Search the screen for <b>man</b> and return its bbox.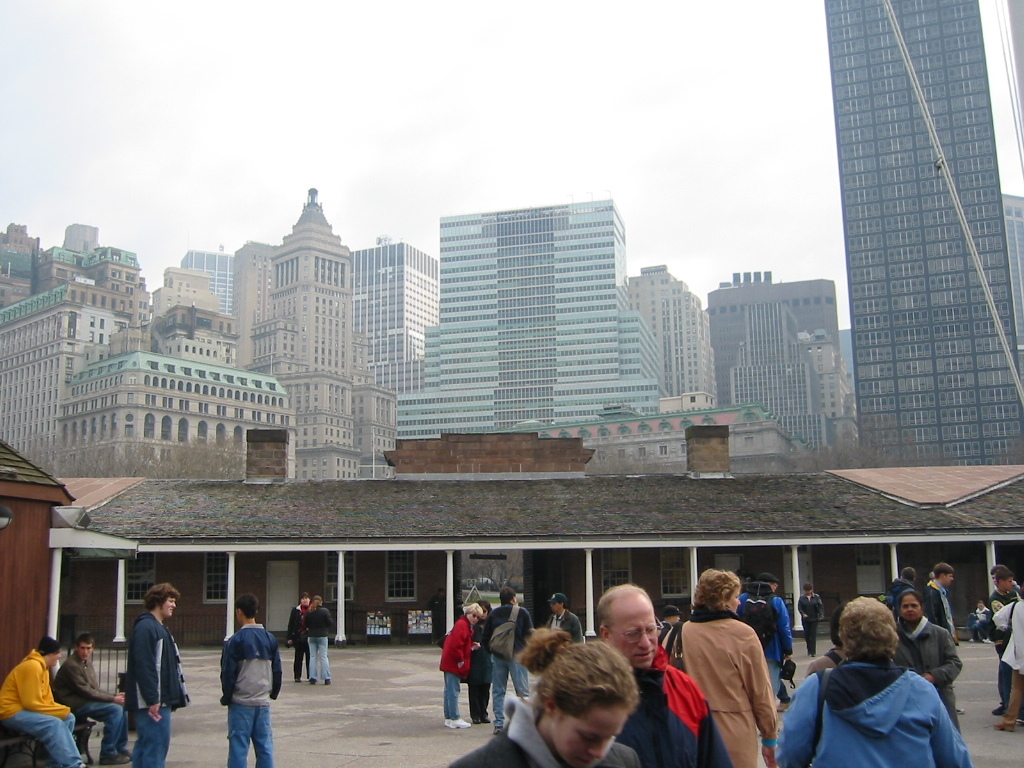
Found: box(921, 561, 969, 718).
